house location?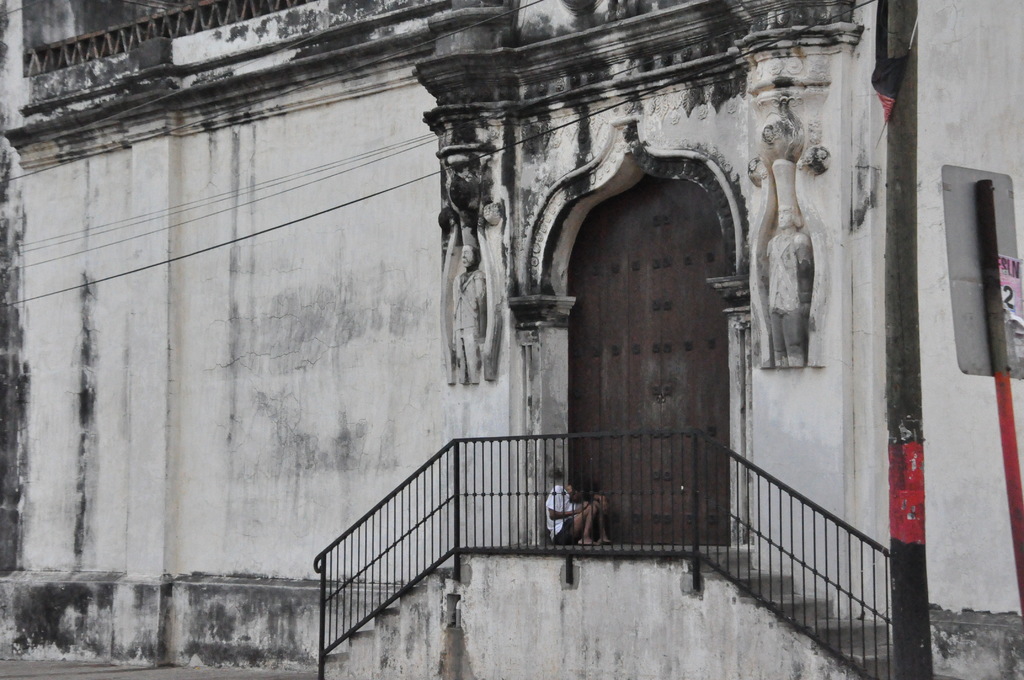
(left=0, top=0, right=1023, bottom=679)
